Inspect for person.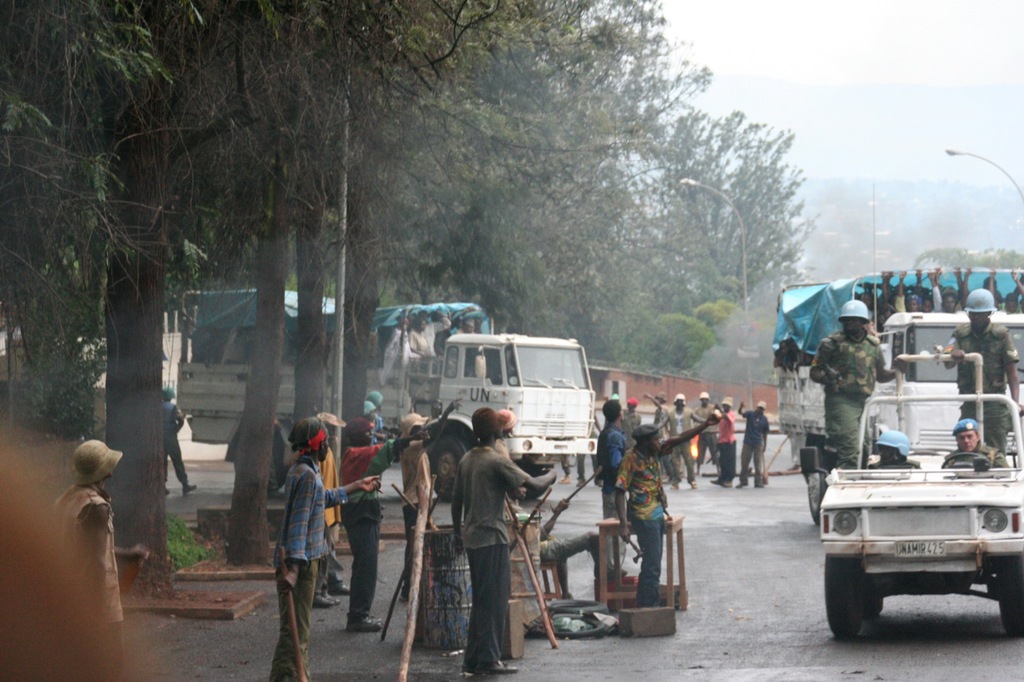
Inspection: (161,400,193,498).
